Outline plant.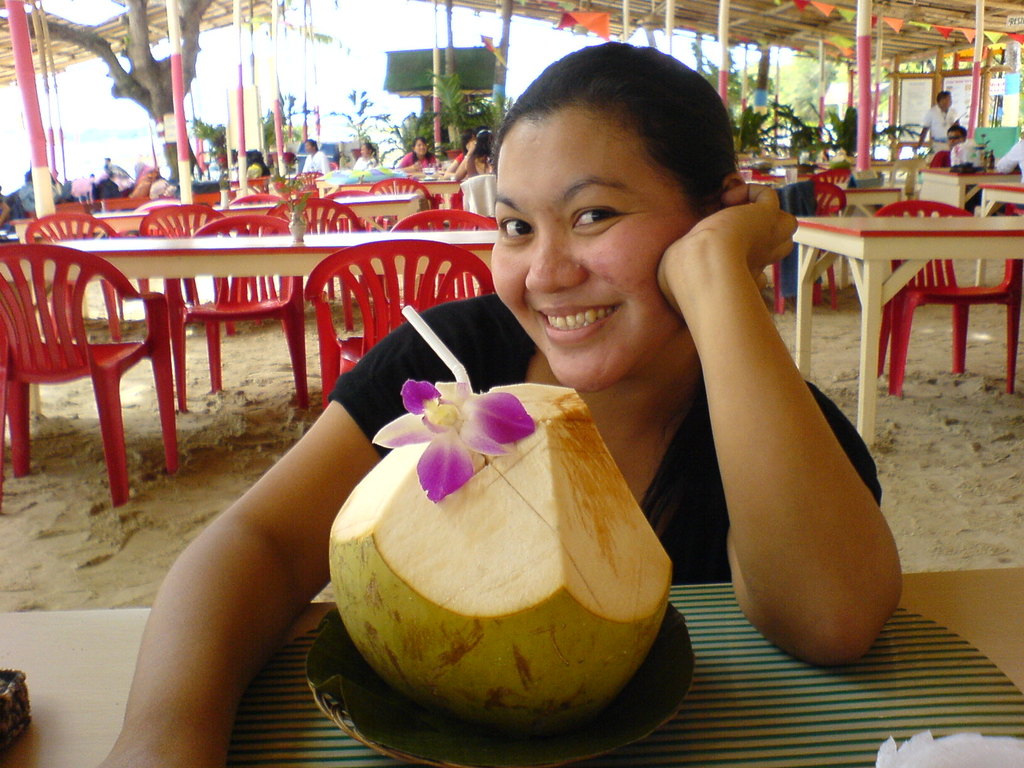
Outline: box=[717, 103, 776, 148].
